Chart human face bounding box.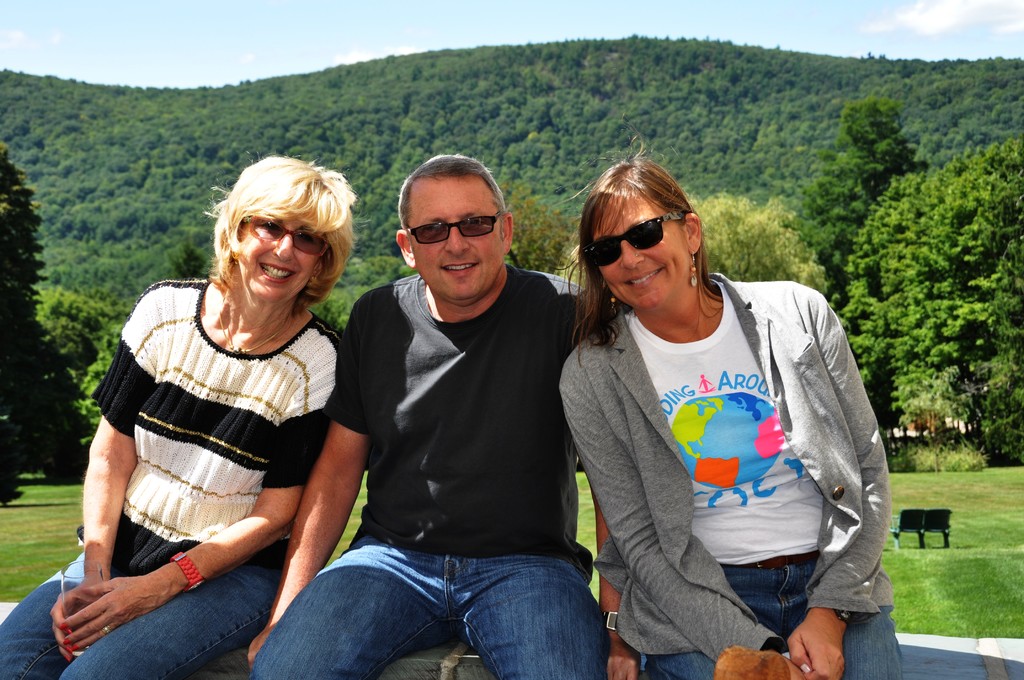
Charted: left=409, top=184, right=500, bottom=300.
